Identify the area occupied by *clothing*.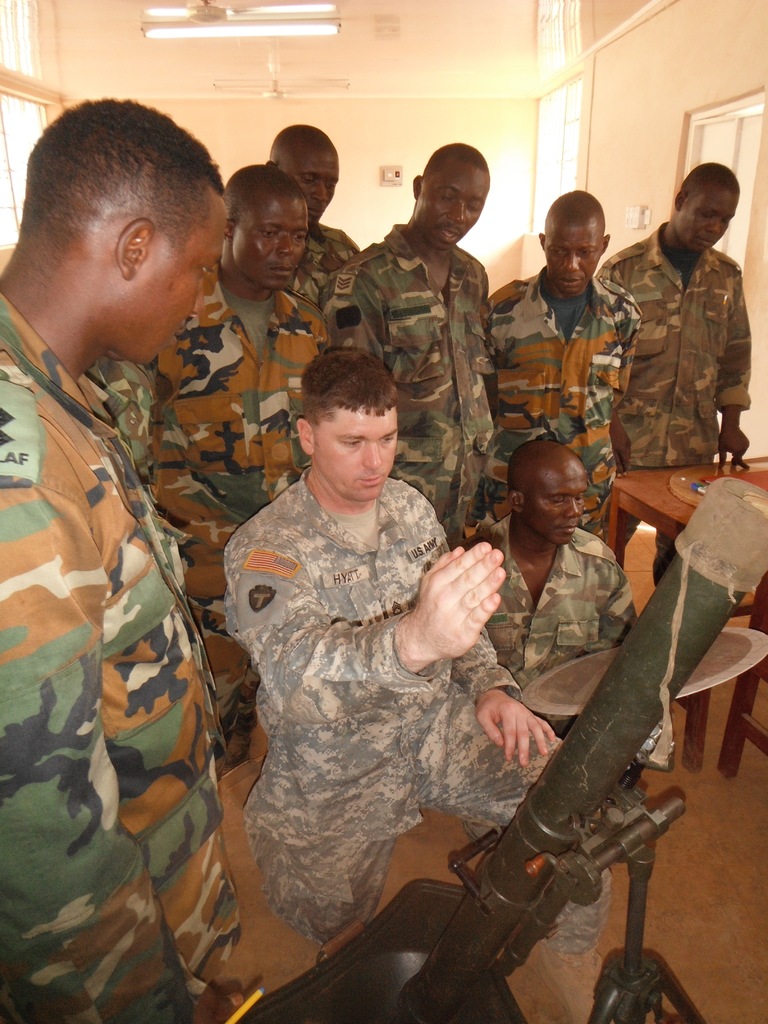
Area: 0/281/241/1023.
